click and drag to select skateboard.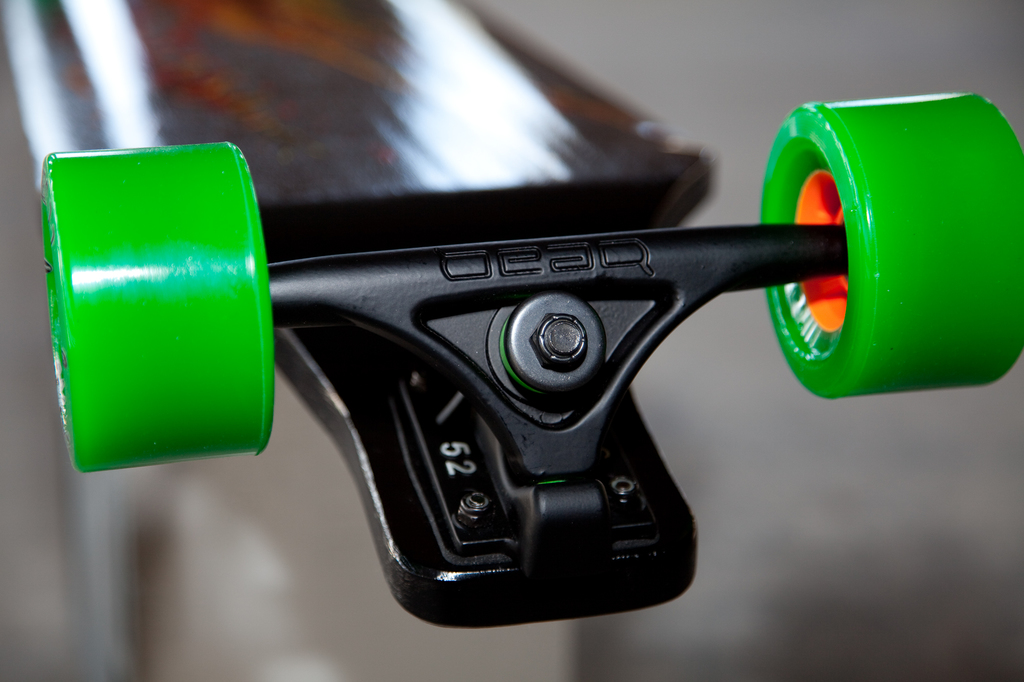
Selection: <bbox>0, 0, 1023, 631</bbox>.
